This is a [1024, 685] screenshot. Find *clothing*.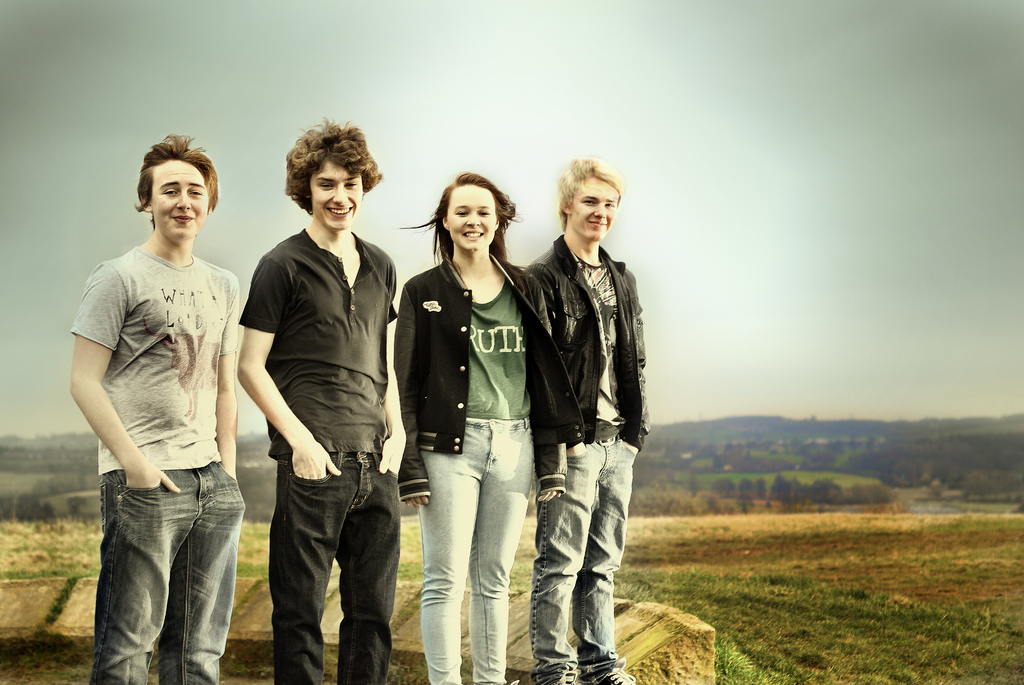
Bounding box: 522, 232, 650, 684.
